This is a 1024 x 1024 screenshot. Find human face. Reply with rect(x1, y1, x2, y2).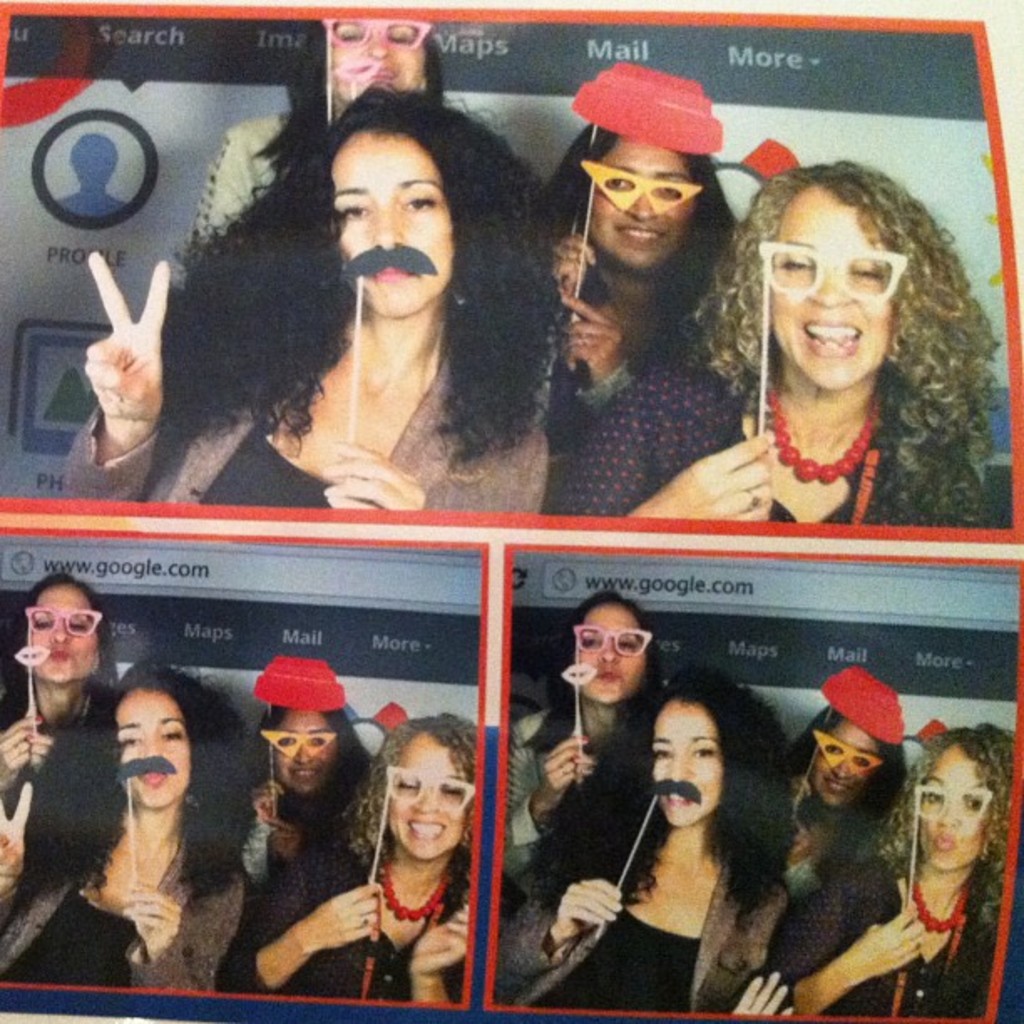
rect(333, 17, 422, 84).
